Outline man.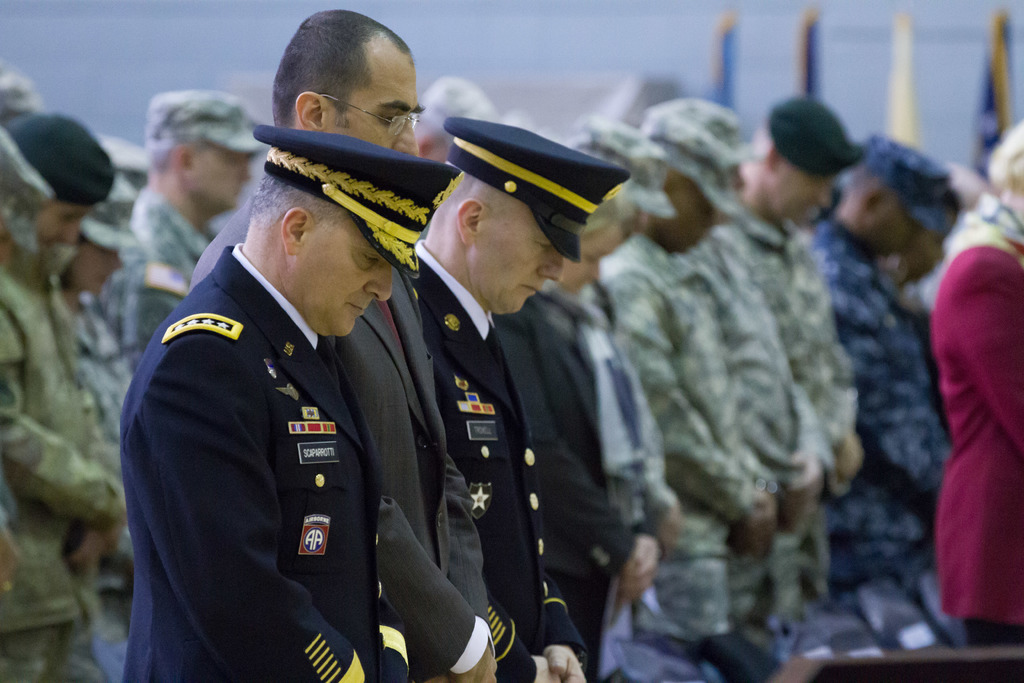
Outline: bbox=(182, 17, 494, 682).
